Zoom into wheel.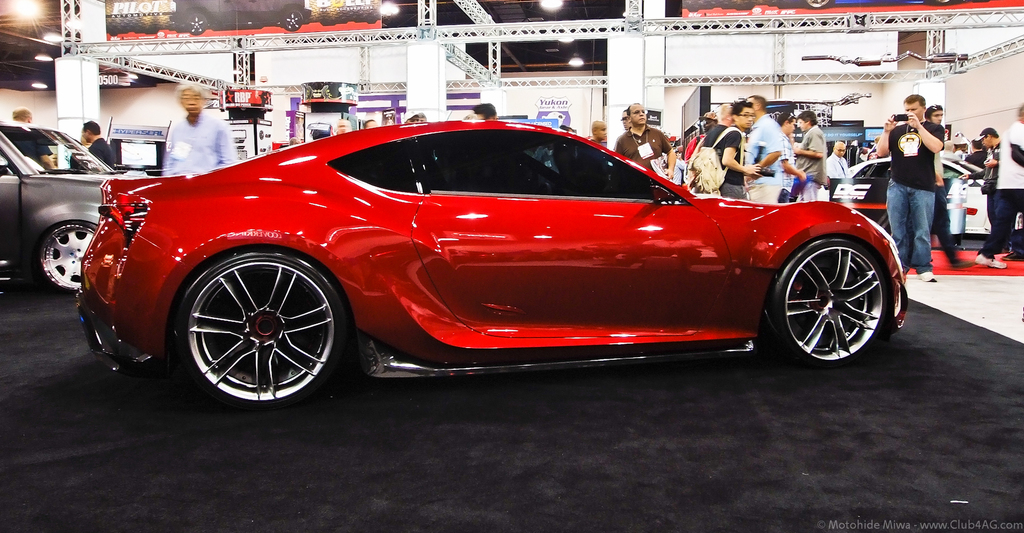
Zoom target: crop(35, 223, 97, 301).
